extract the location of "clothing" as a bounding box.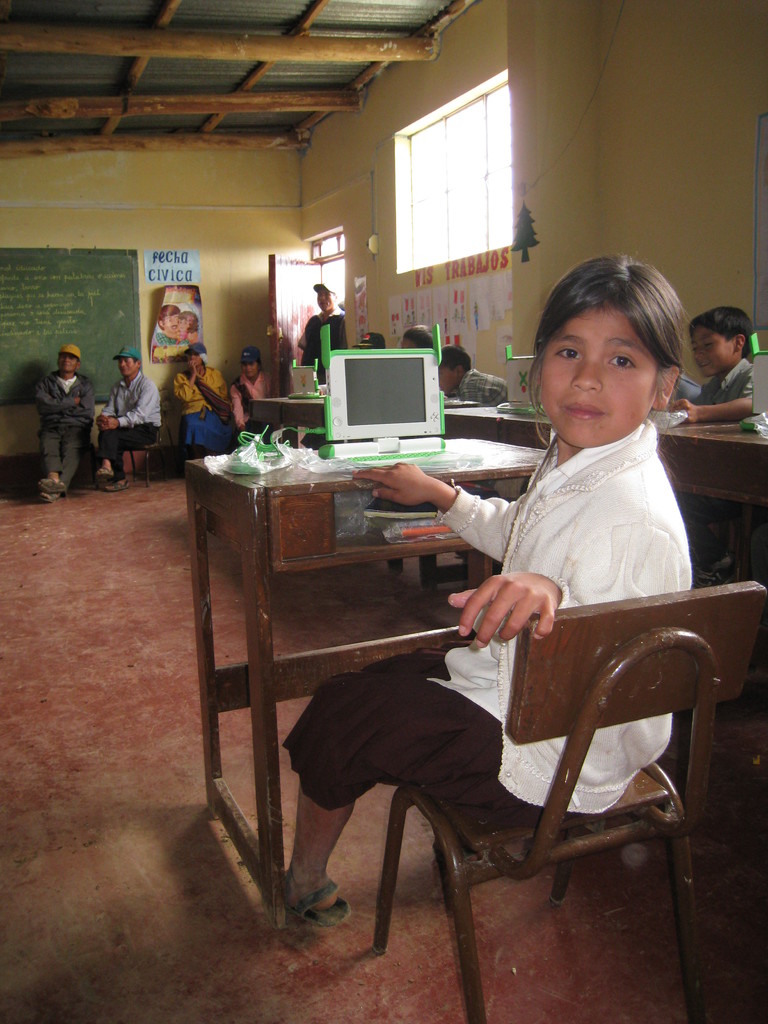
detection(277, 414, 691, 813).
